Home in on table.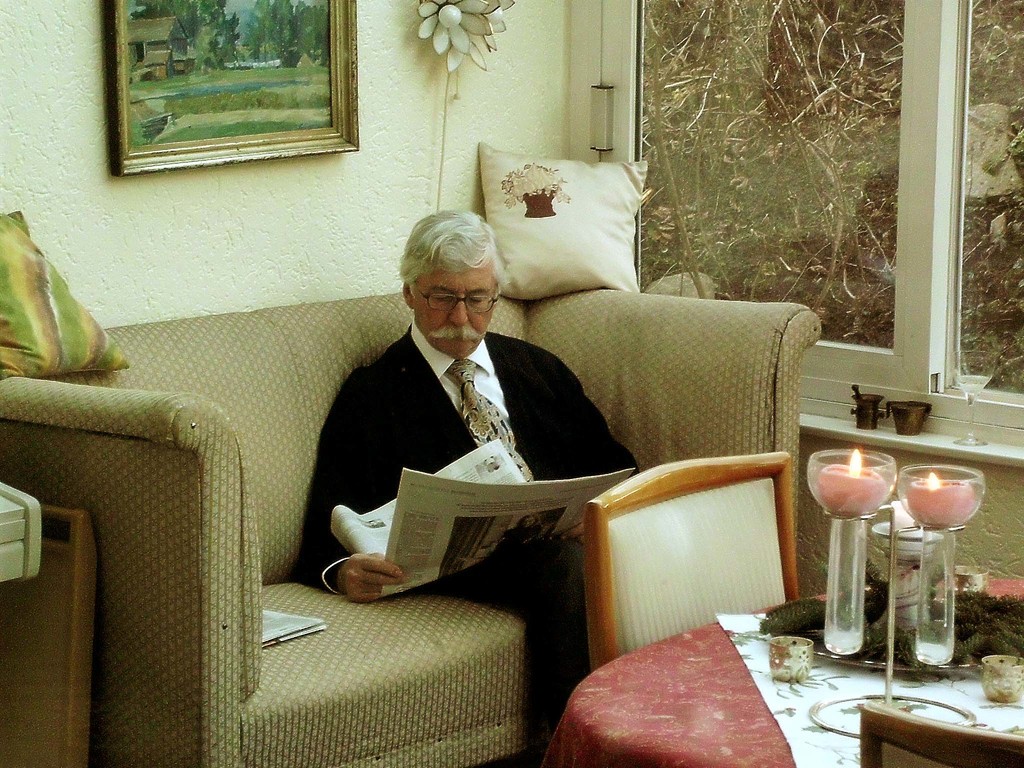
Homed in at 479:558:1023:757.
